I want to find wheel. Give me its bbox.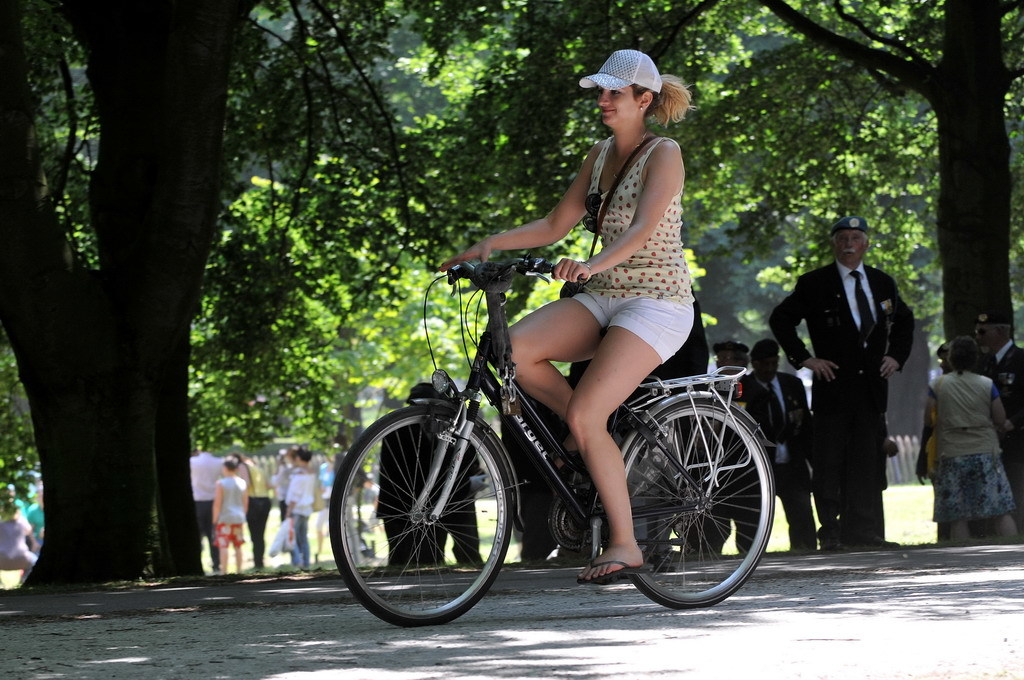
x1=603, y1=398, x2=775, y2=612.
